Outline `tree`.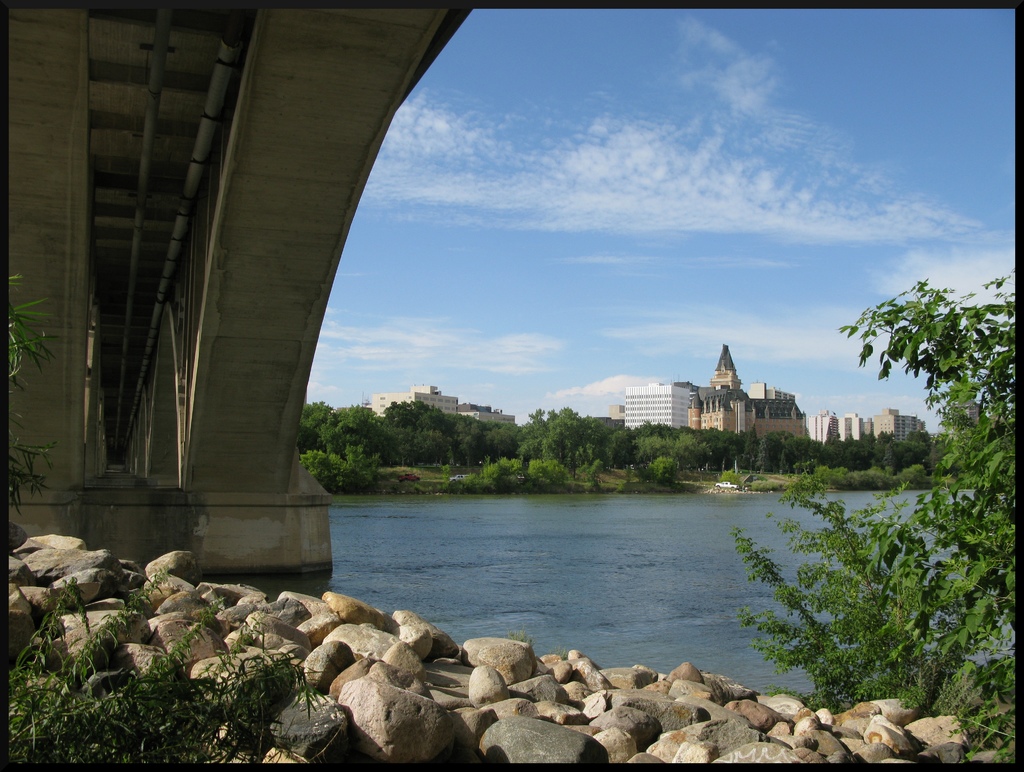
Outline: (x1=300, y1=399, x2=353, y2=462).
